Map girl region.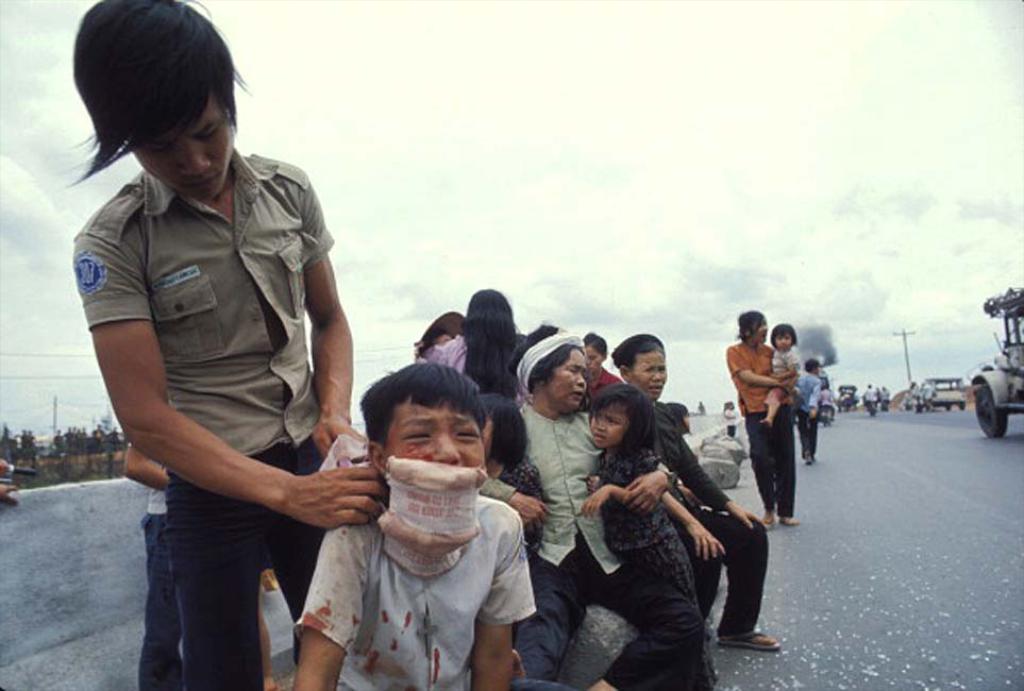
Mapped to <bbox>582, 393, 717, 689</bbox>.
